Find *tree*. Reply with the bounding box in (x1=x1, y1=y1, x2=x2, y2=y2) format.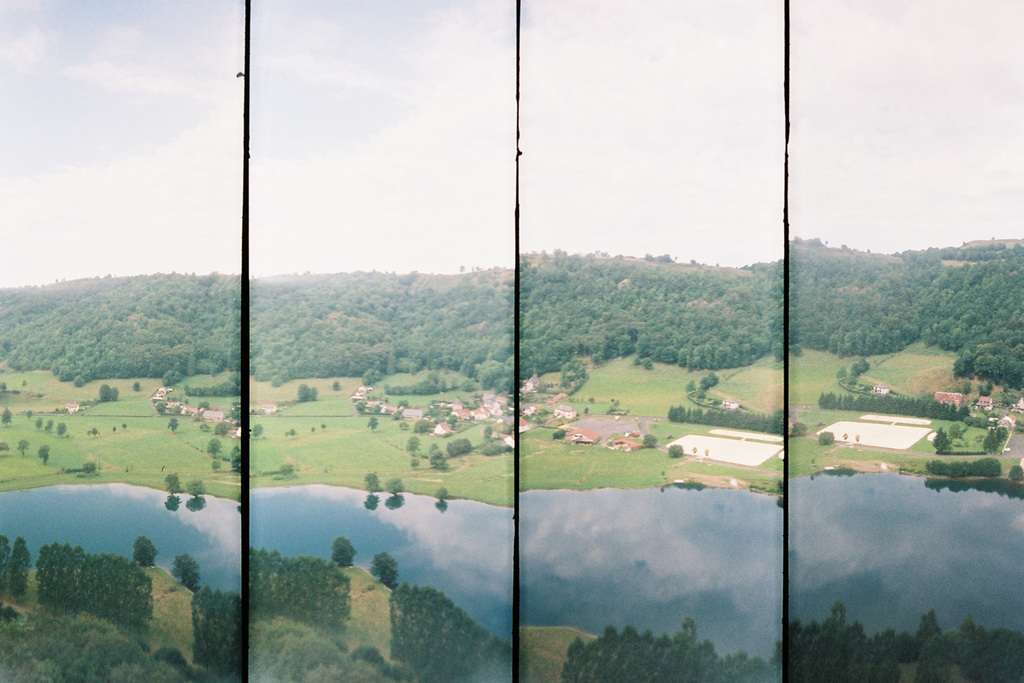
(x1=388, y1=478, x2=404, y2=492).
